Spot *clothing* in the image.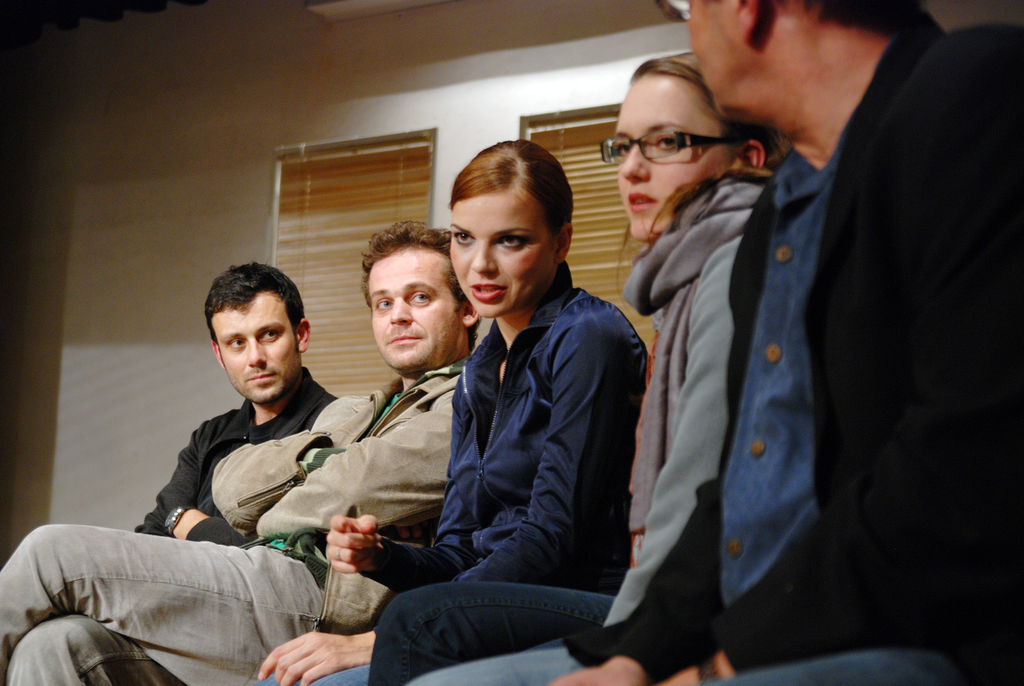
*clothing* found at 563,8,1023,685.
